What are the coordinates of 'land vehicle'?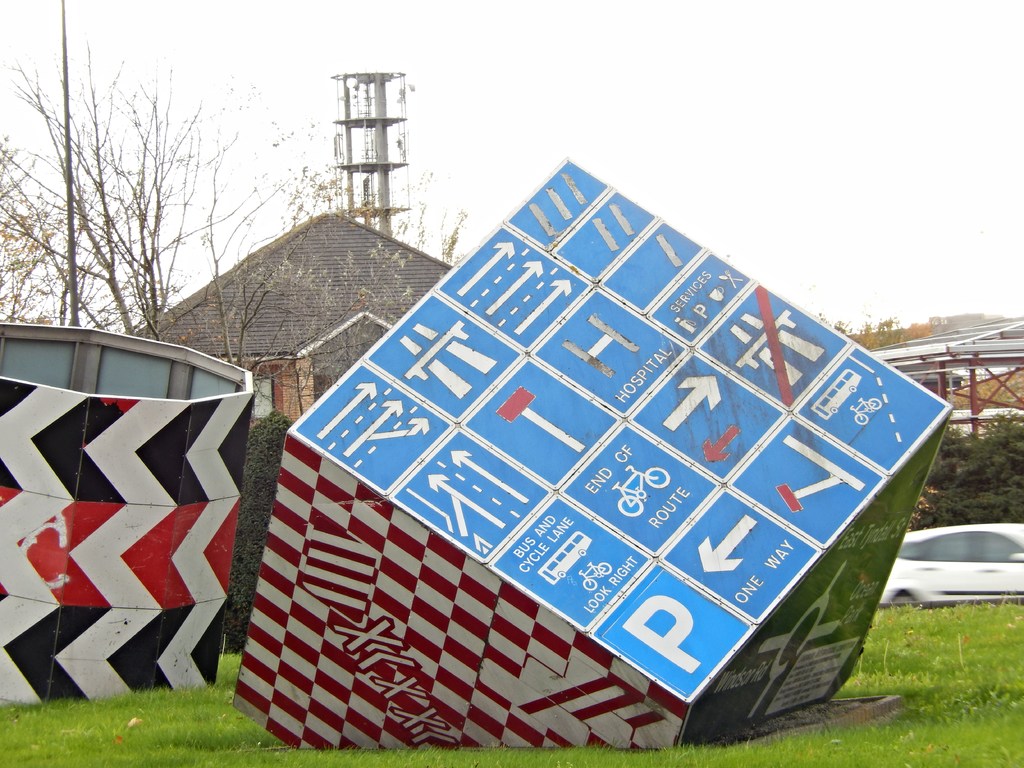
locate(816, 366, 858, 415).
